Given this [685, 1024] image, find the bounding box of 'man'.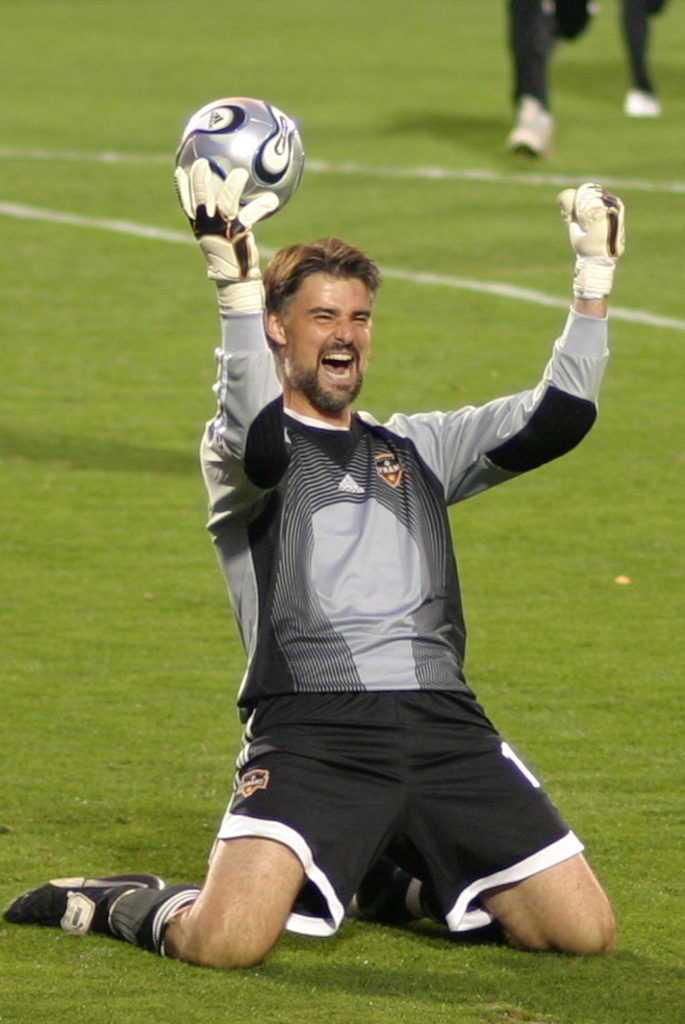
123 207 626 977.
